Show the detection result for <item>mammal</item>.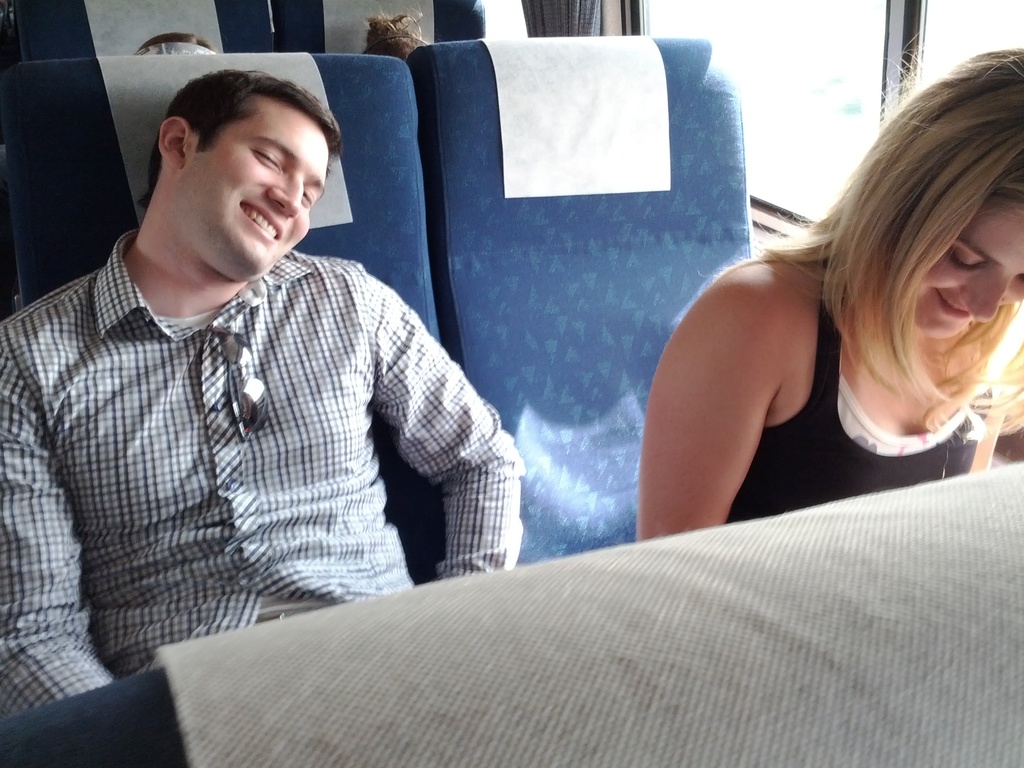
<bbox>357, 4, 420, 66</bbox>.
